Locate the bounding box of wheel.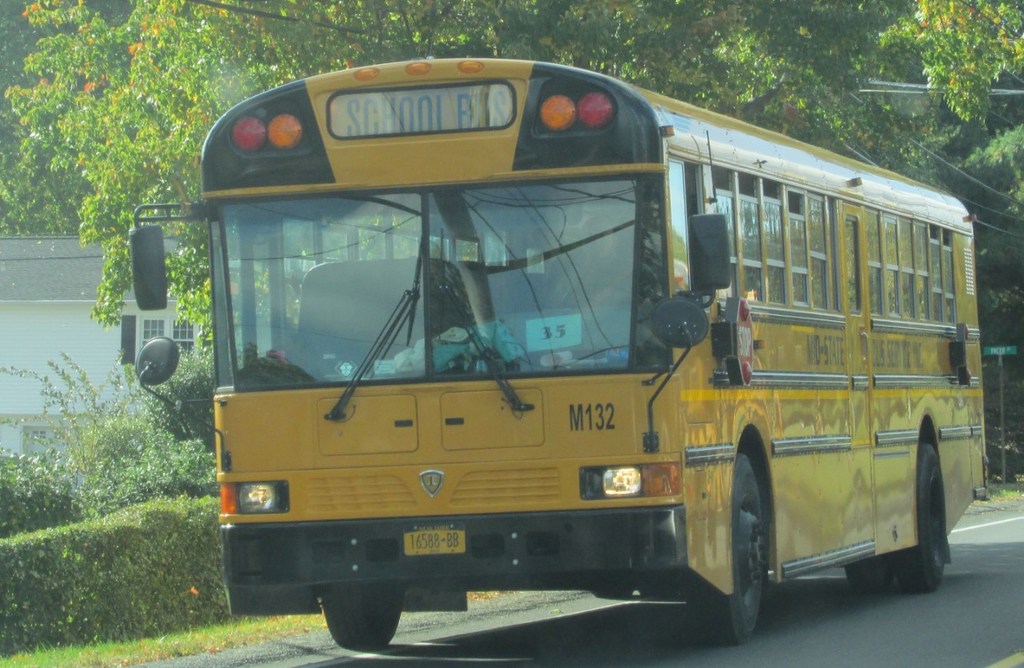
Bounding box: box(893, 444, 947, 597).
